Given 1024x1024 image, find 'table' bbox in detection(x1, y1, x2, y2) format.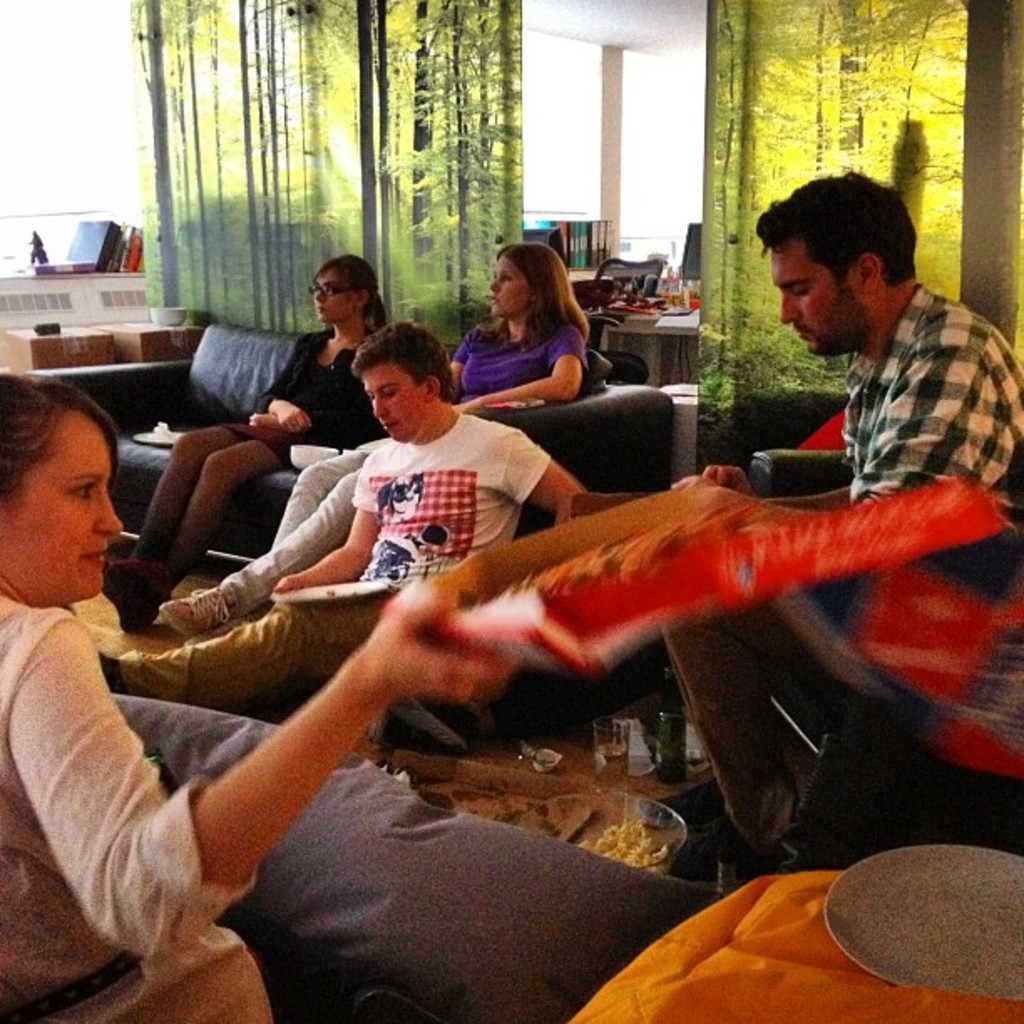
detection(383, 724, 711, 848).
